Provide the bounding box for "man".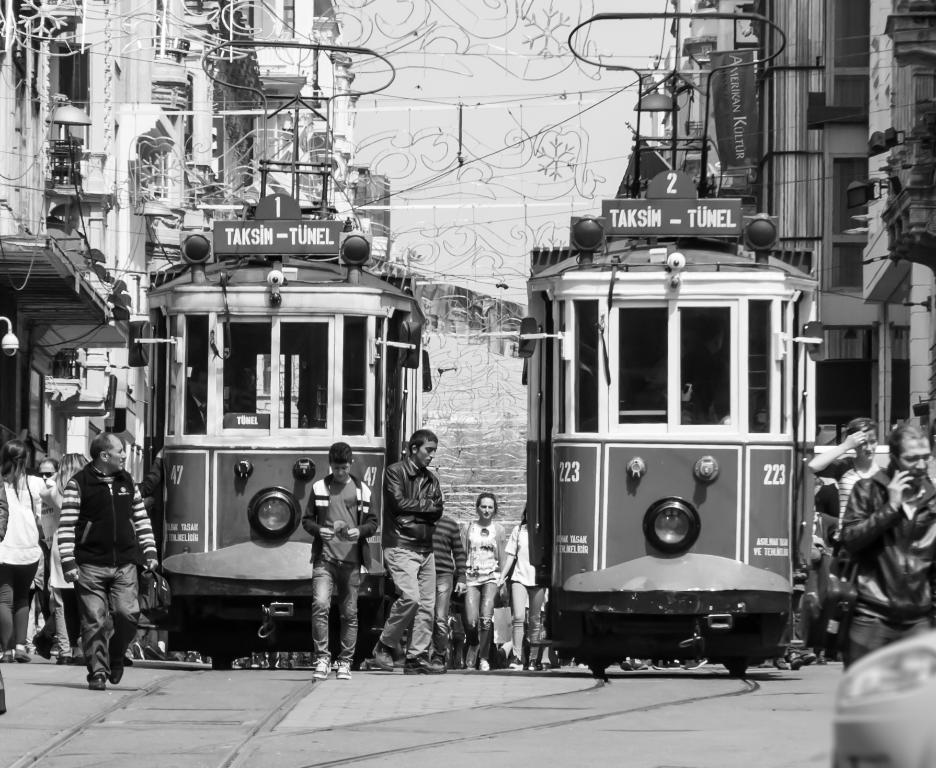
crop(370, 428, 447, 674).
